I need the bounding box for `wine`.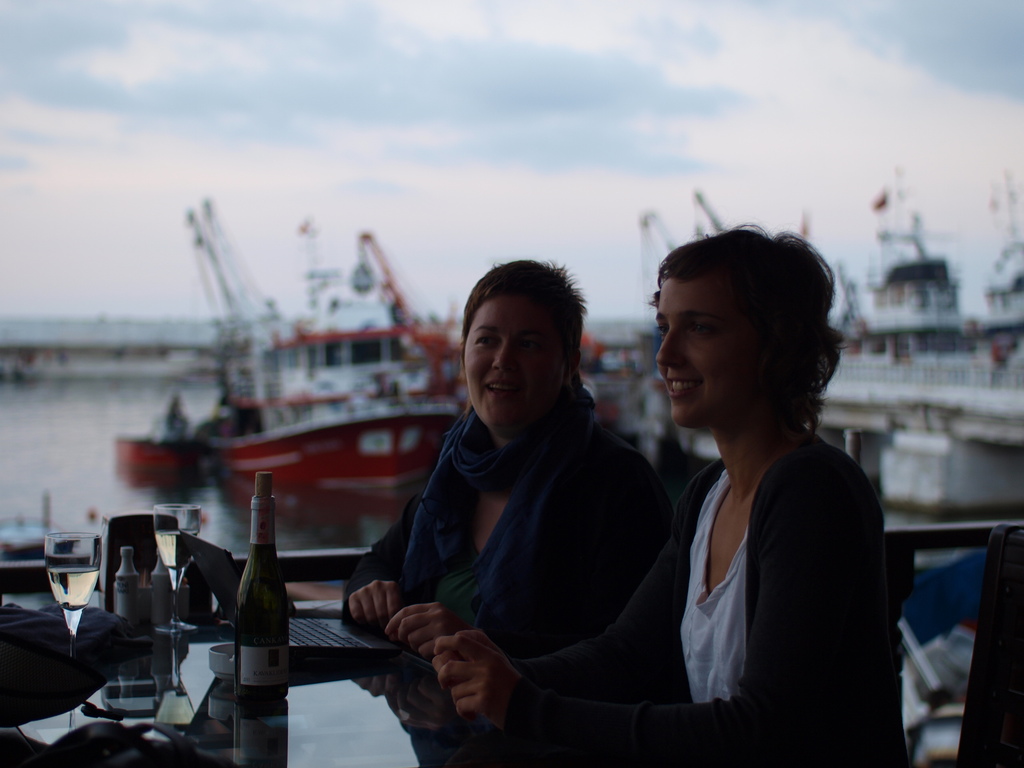
Here it is: Rect(47, 562, 96, 611).
